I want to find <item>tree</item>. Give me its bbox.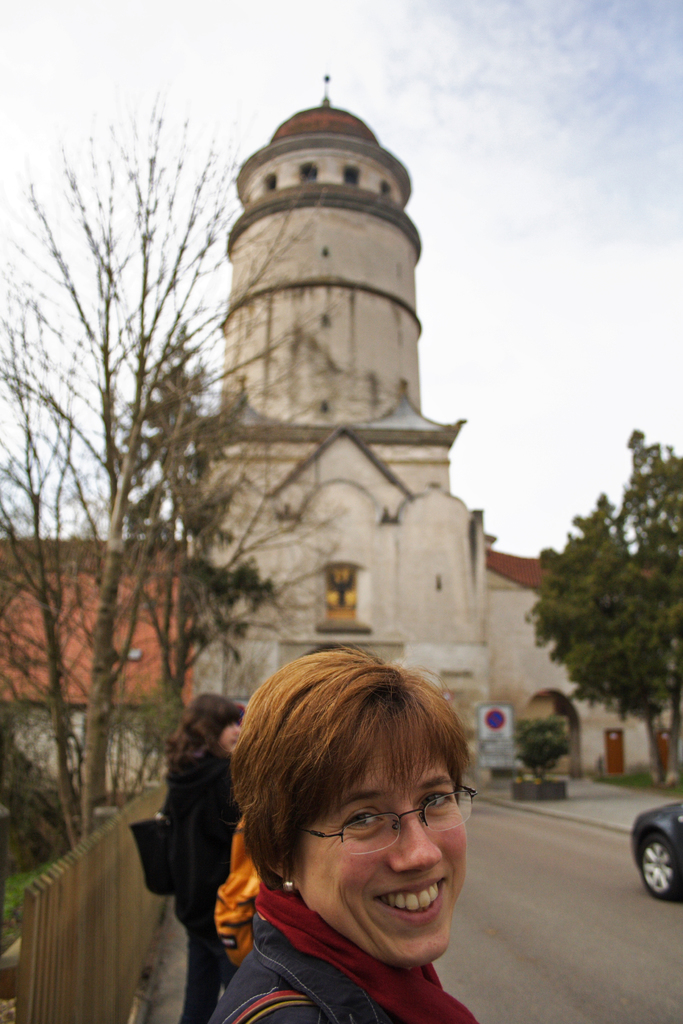
x1=0, y1=89, x2=344, y2=844.
